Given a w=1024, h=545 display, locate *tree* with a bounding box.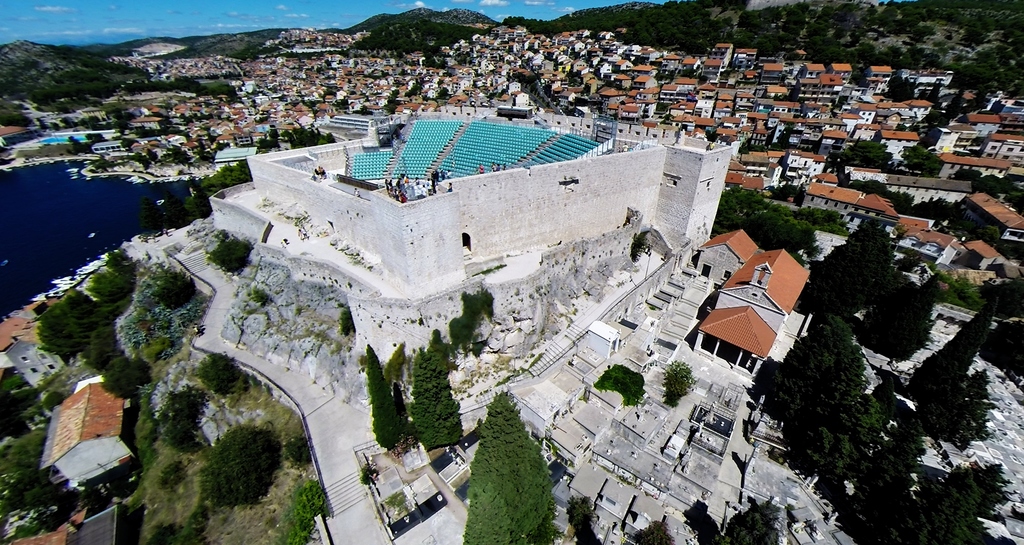
Located: l=589, t=361, r=646, b=409.
